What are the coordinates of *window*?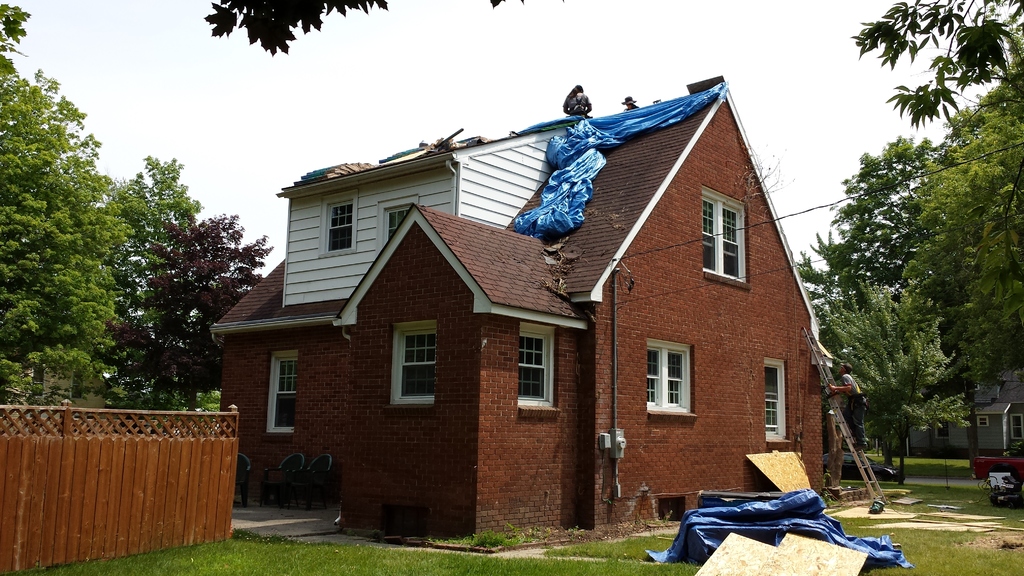
<box>268,349,301,435</box>.
